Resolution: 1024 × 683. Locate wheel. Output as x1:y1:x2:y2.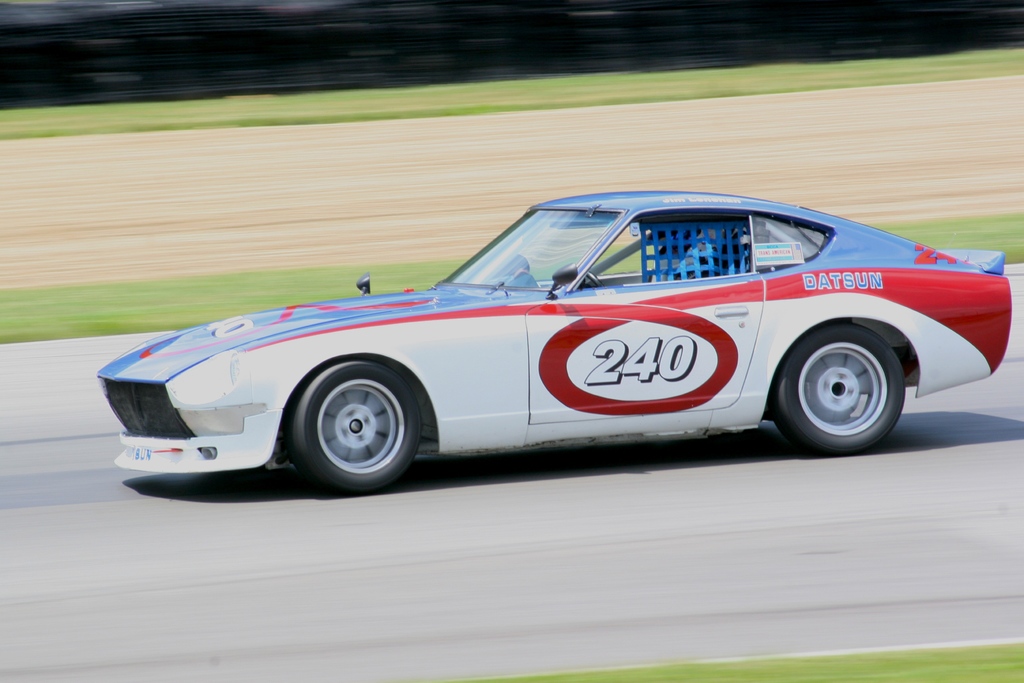
282:359:428:487.
